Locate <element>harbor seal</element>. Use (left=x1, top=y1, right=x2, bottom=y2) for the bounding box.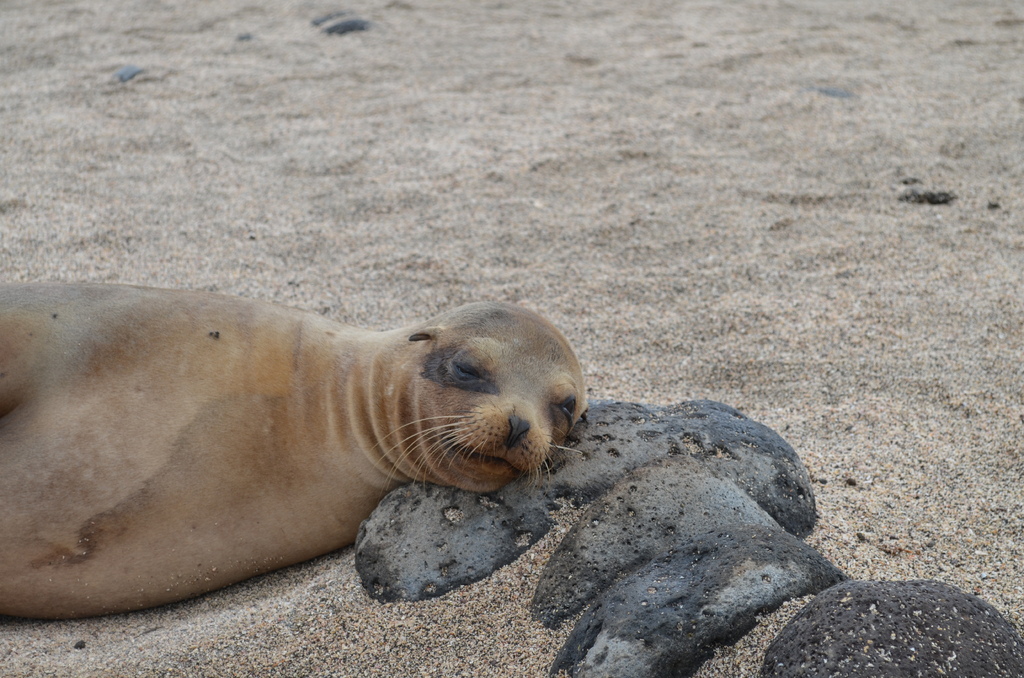
(left=0, top=280, right=583, bottom=623).
